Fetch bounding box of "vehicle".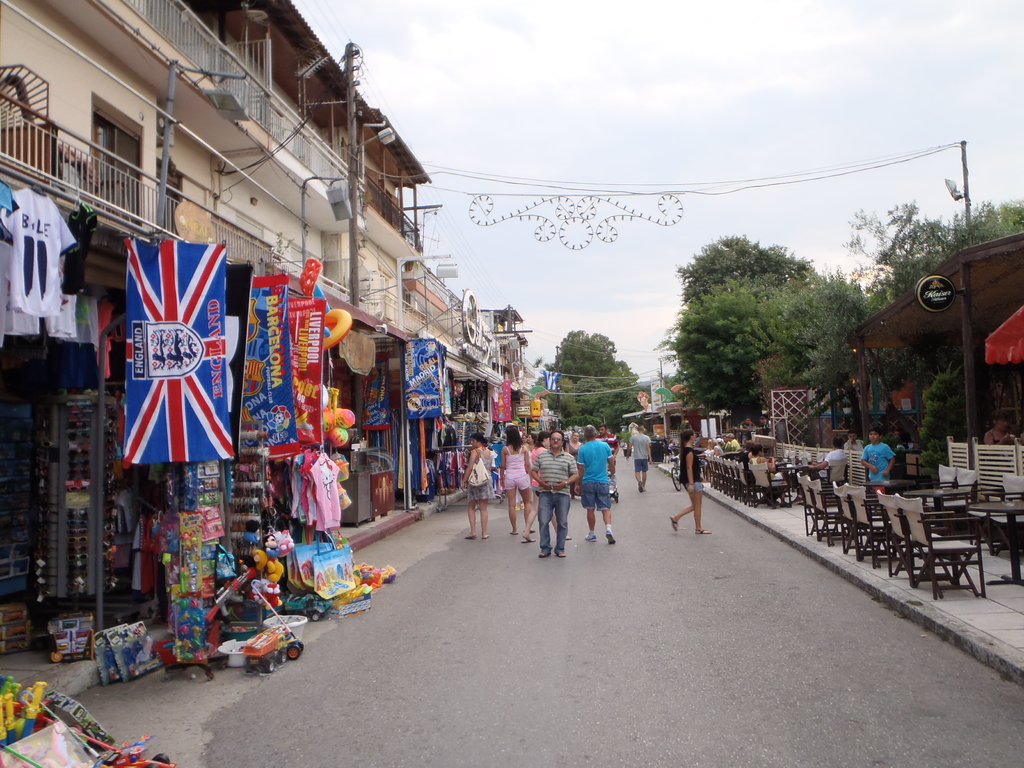
Bbox: detection(668, 455, 684, 495).
